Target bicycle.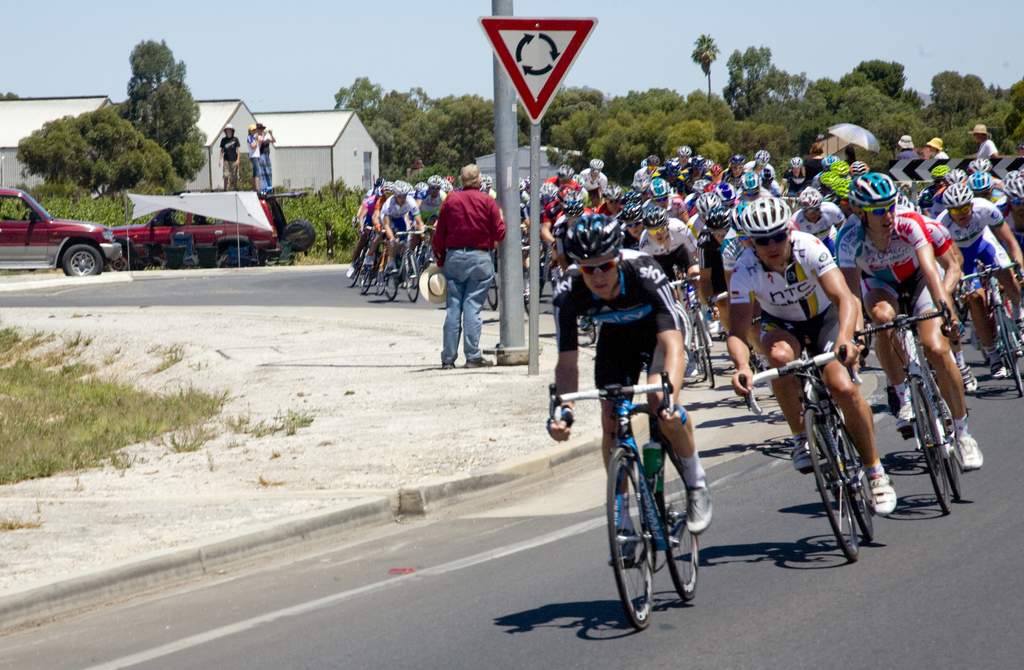
Target region: [366,219,397,301].
